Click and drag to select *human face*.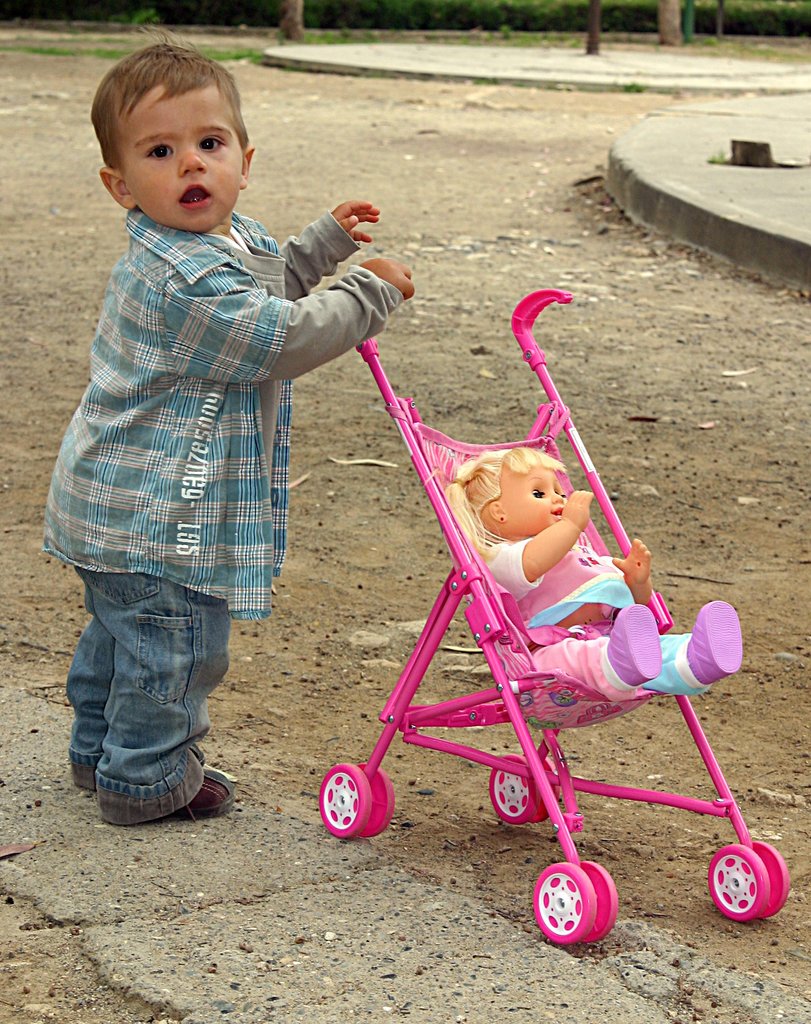
Selection: (left=121, top=80, right=245, bottom=234).
